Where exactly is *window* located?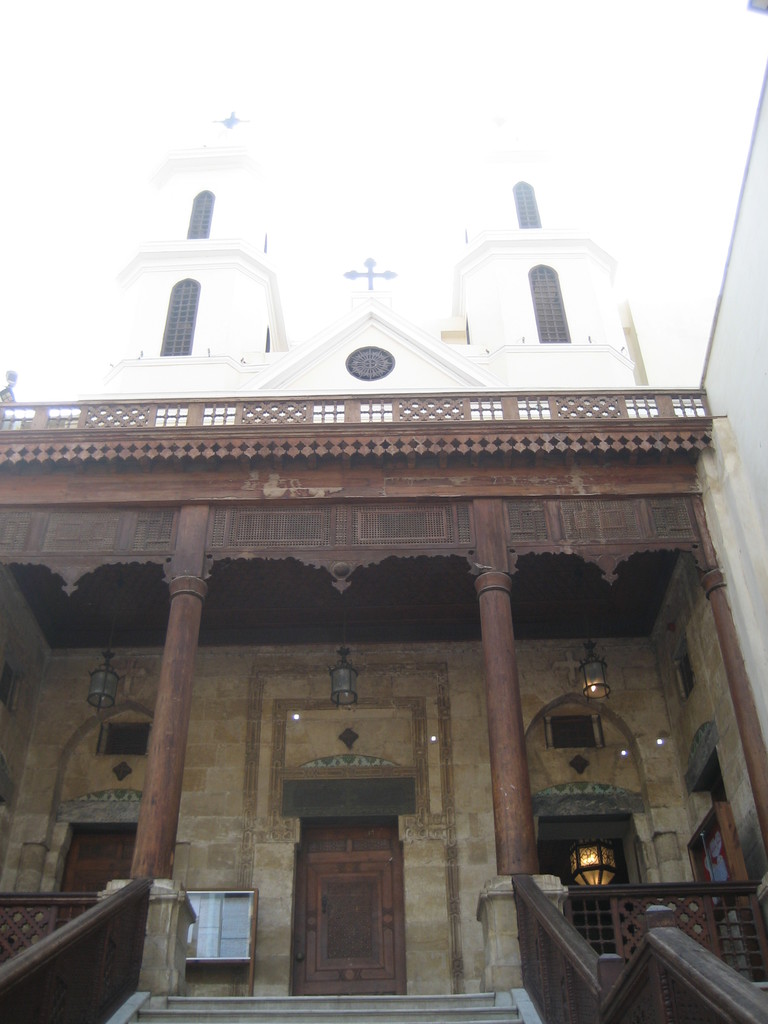
Its bounding box is [168,271,202,362].
